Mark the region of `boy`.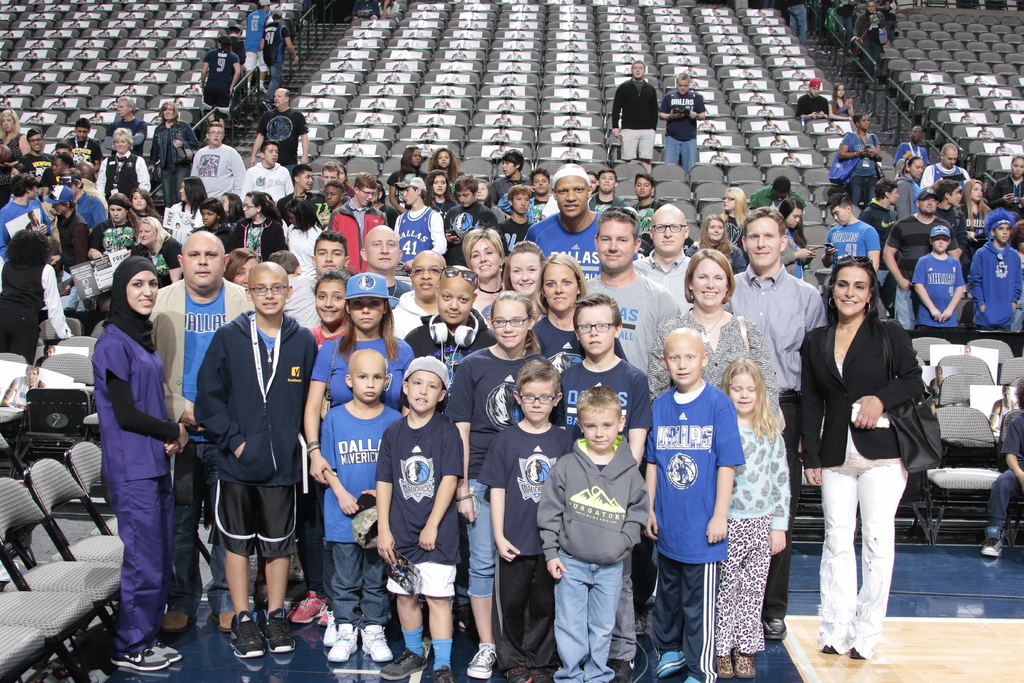
Region: 194:259:328:648.
